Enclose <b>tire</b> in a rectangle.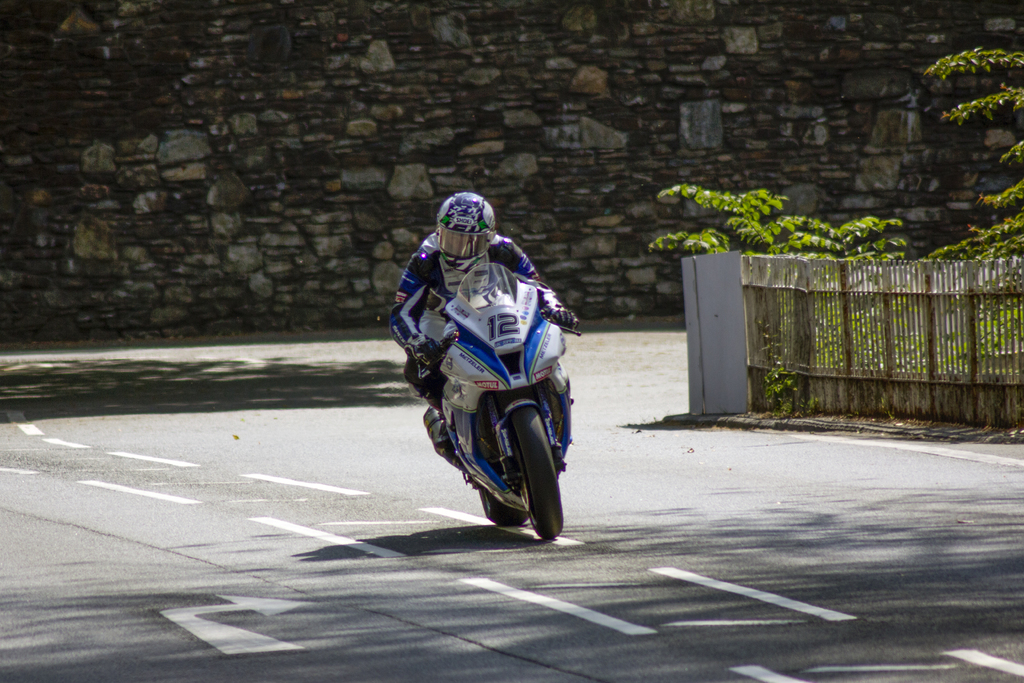
BBox(479, 433, 536, 526).
